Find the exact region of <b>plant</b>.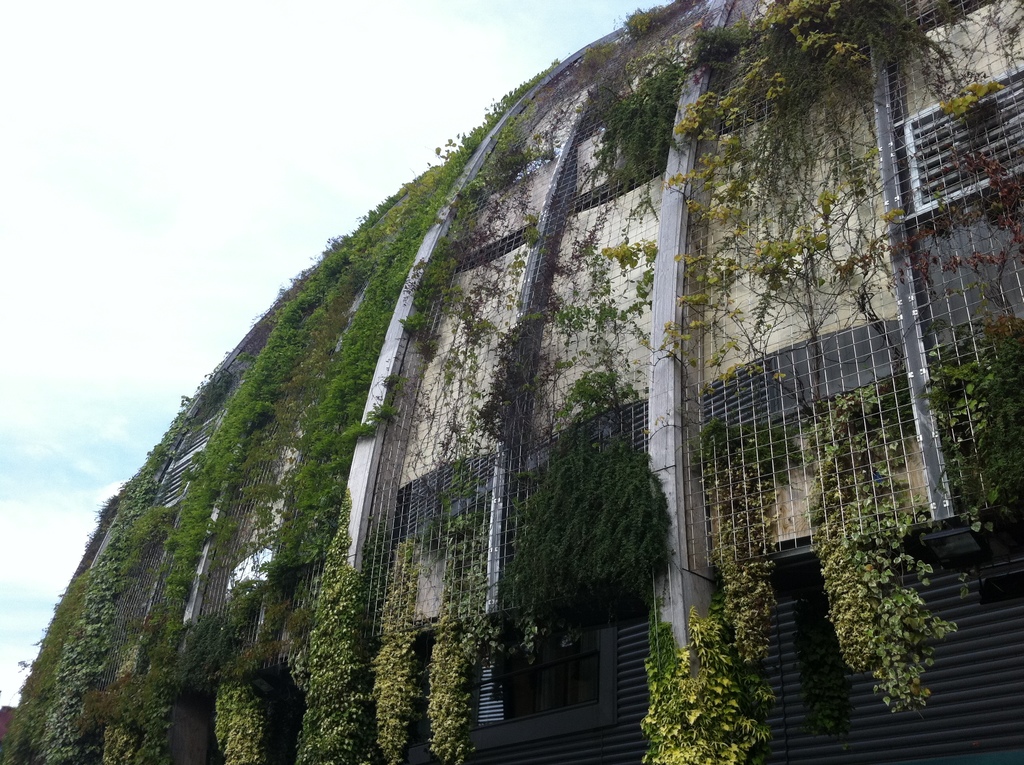
Exact region: 27/558/125/764.
